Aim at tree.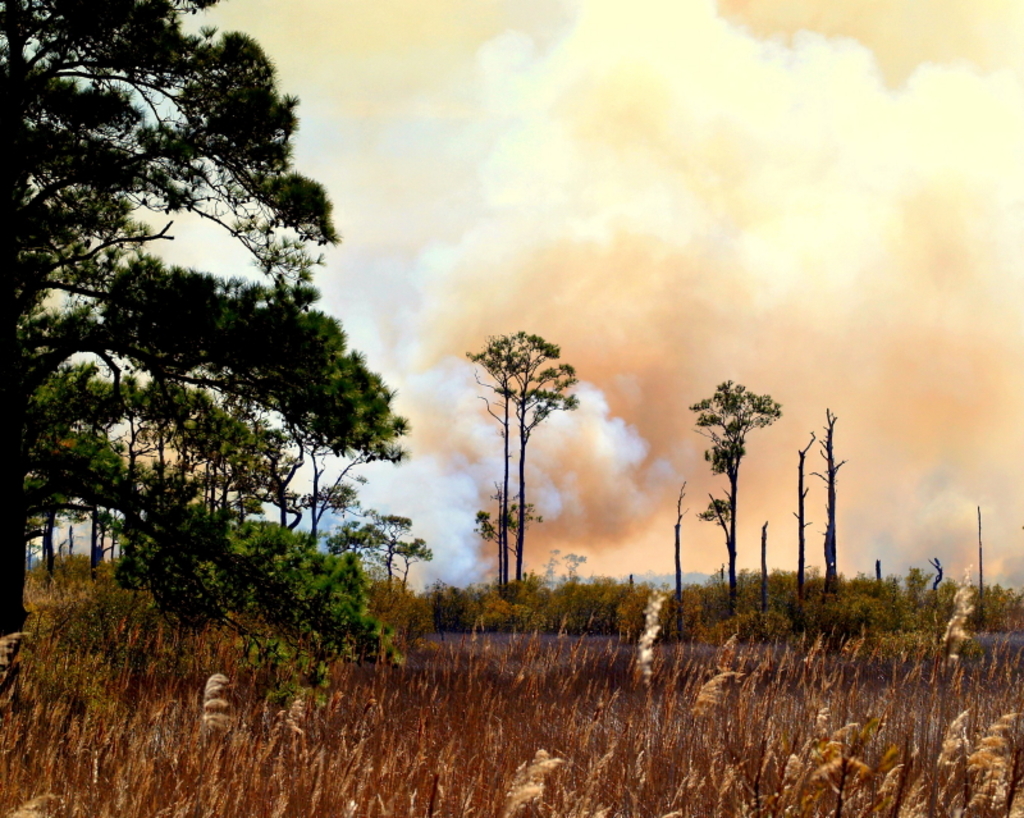
Aimed at region(0, 0, 422, 719).
